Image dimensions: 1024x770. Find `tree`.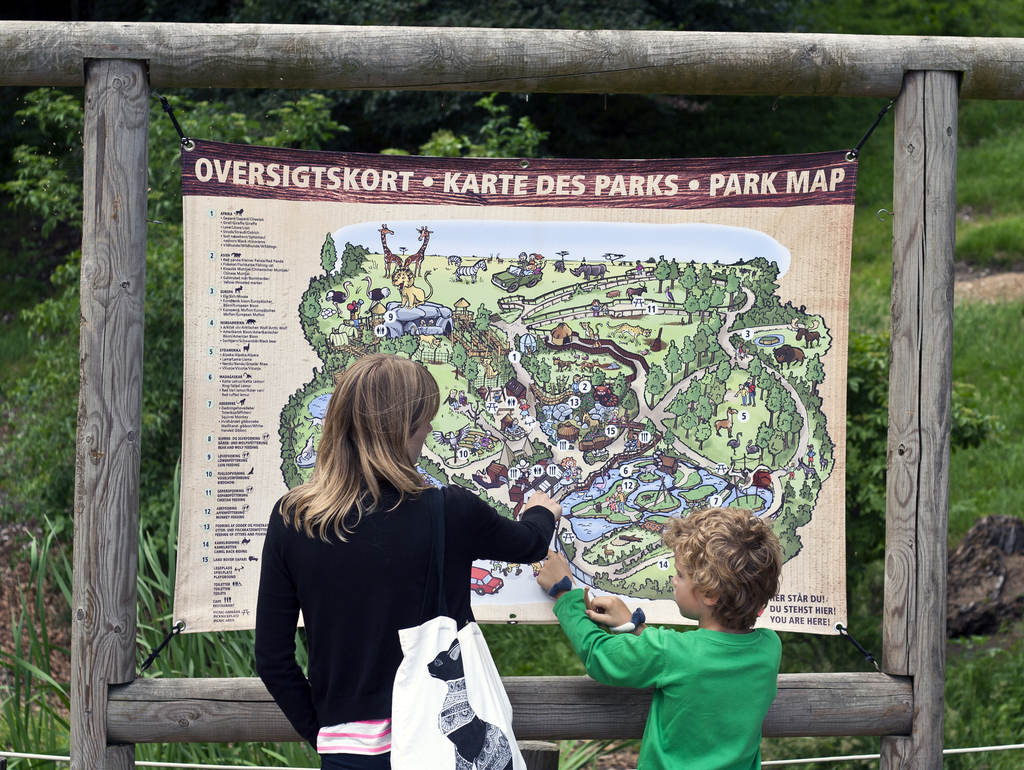
694:421:712:444.
